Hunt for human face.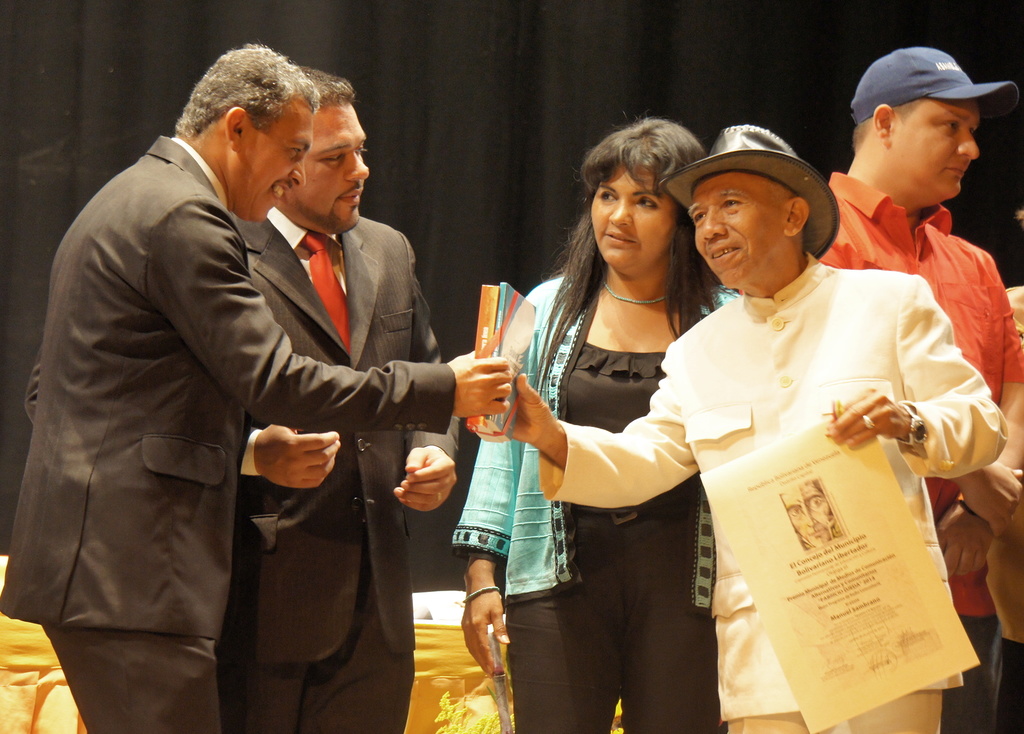
Hunted down at (284,94,369,234).
